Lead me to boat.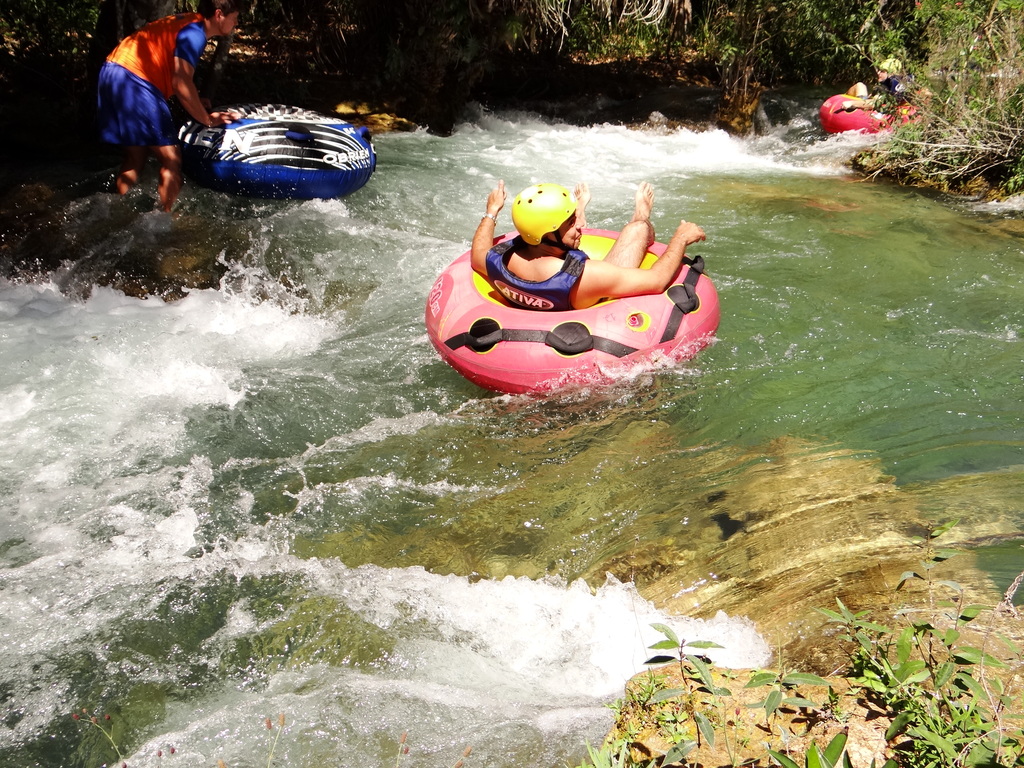
Lead to crop(411, 189, 708, 423).
